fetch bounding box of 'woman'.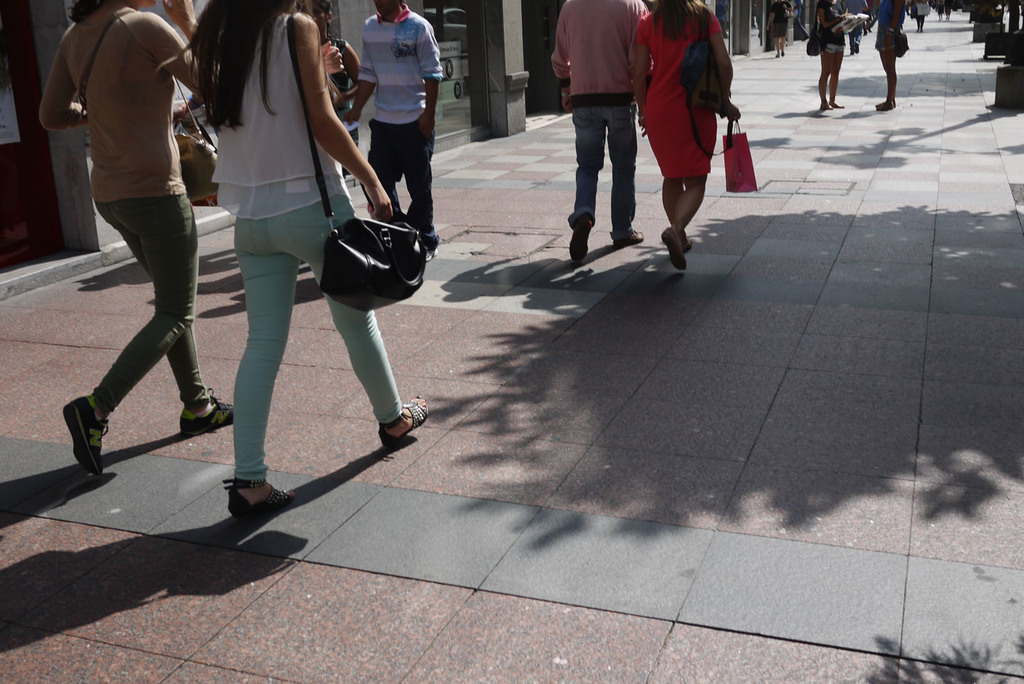
Bbox: <region>34, 0, 219, 488</region>.
